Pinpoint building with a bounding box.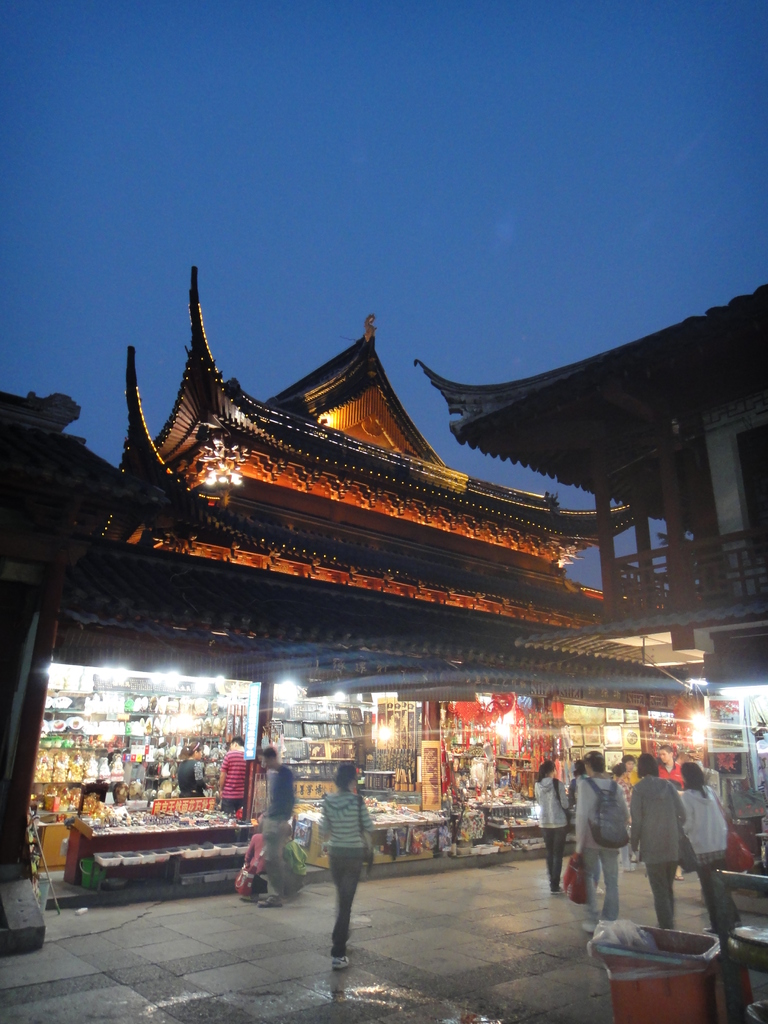
413,274,767,899.
